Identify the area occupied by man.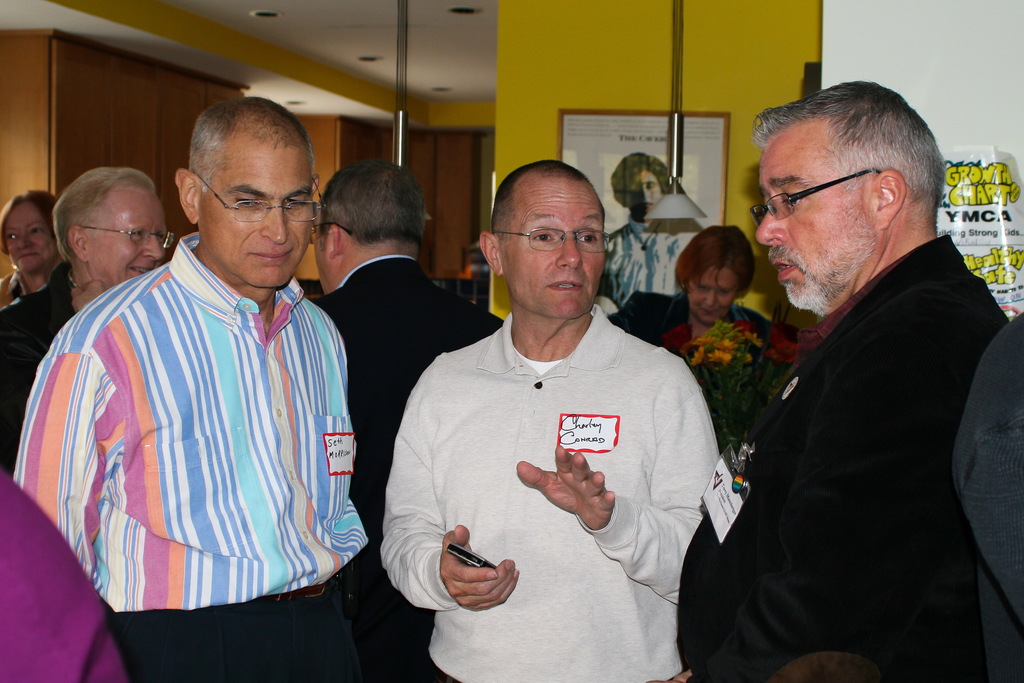
Area: 384 155 723 682.
